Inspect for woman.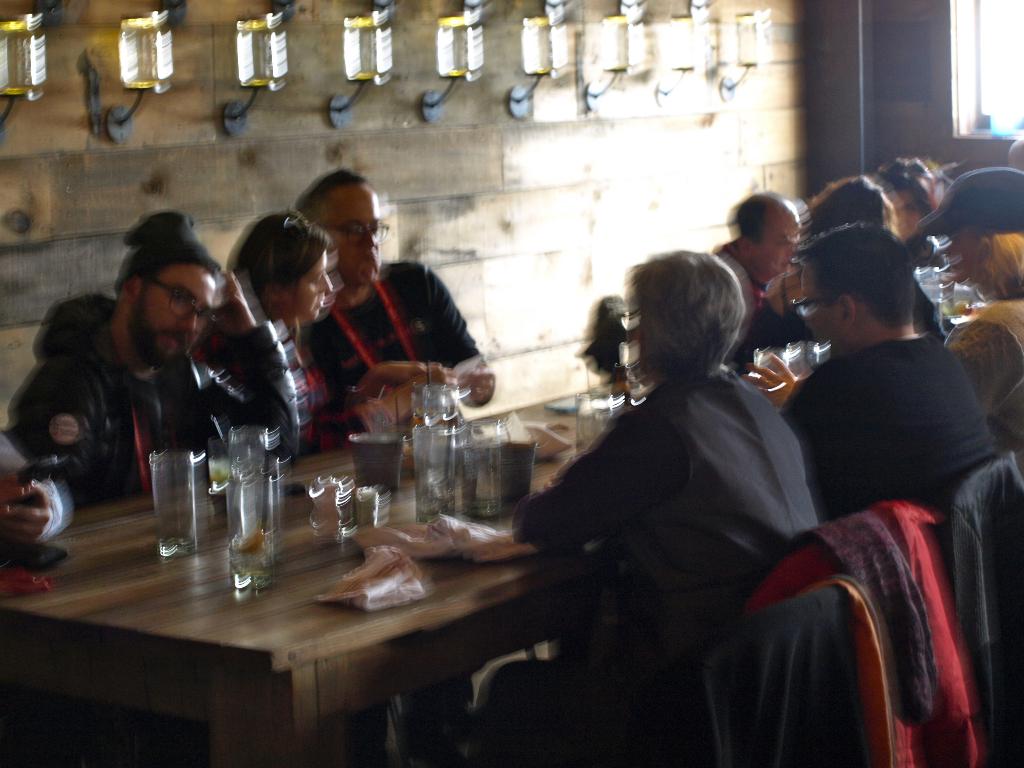
Inspection: [204,205,337,452].
